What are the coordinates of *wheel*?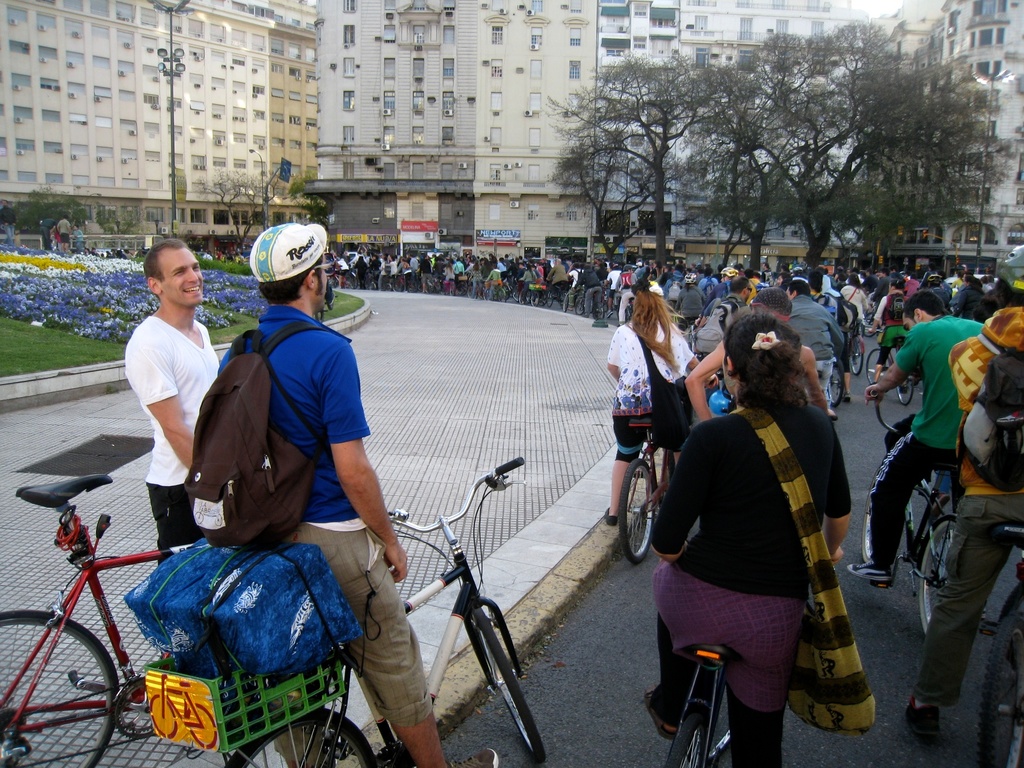
box=[828, 365, 843, 408].
